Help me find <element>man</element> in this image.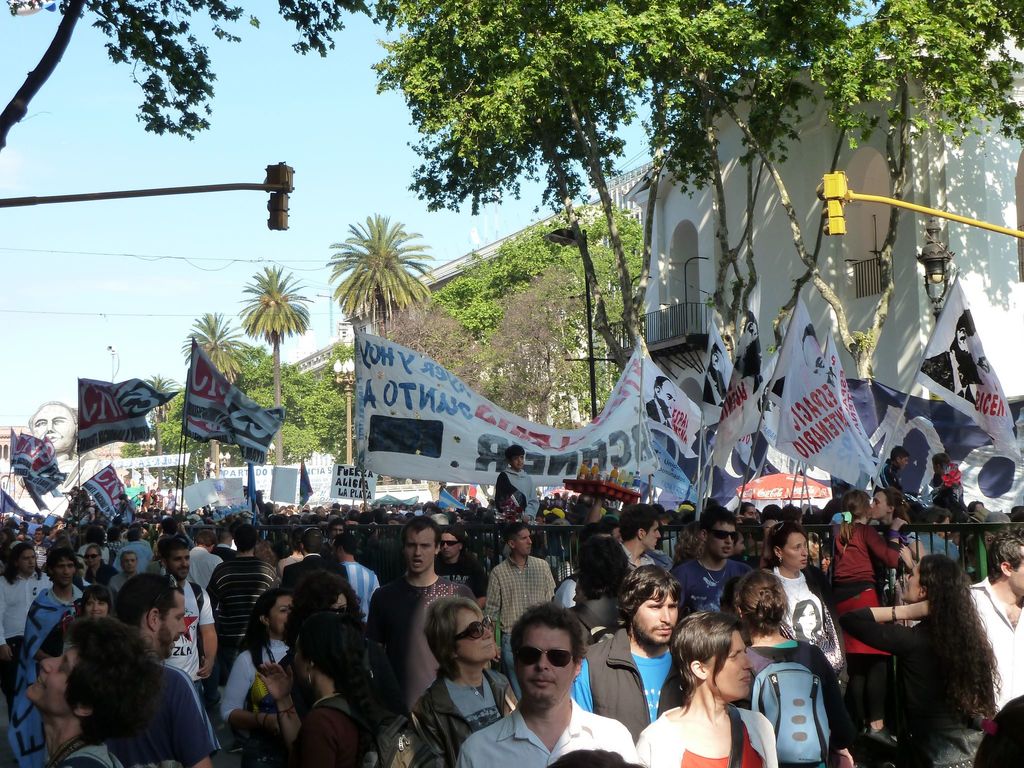
Found it: {"left": 118, "top": 494, "right": 135, "bottom": 522}.
